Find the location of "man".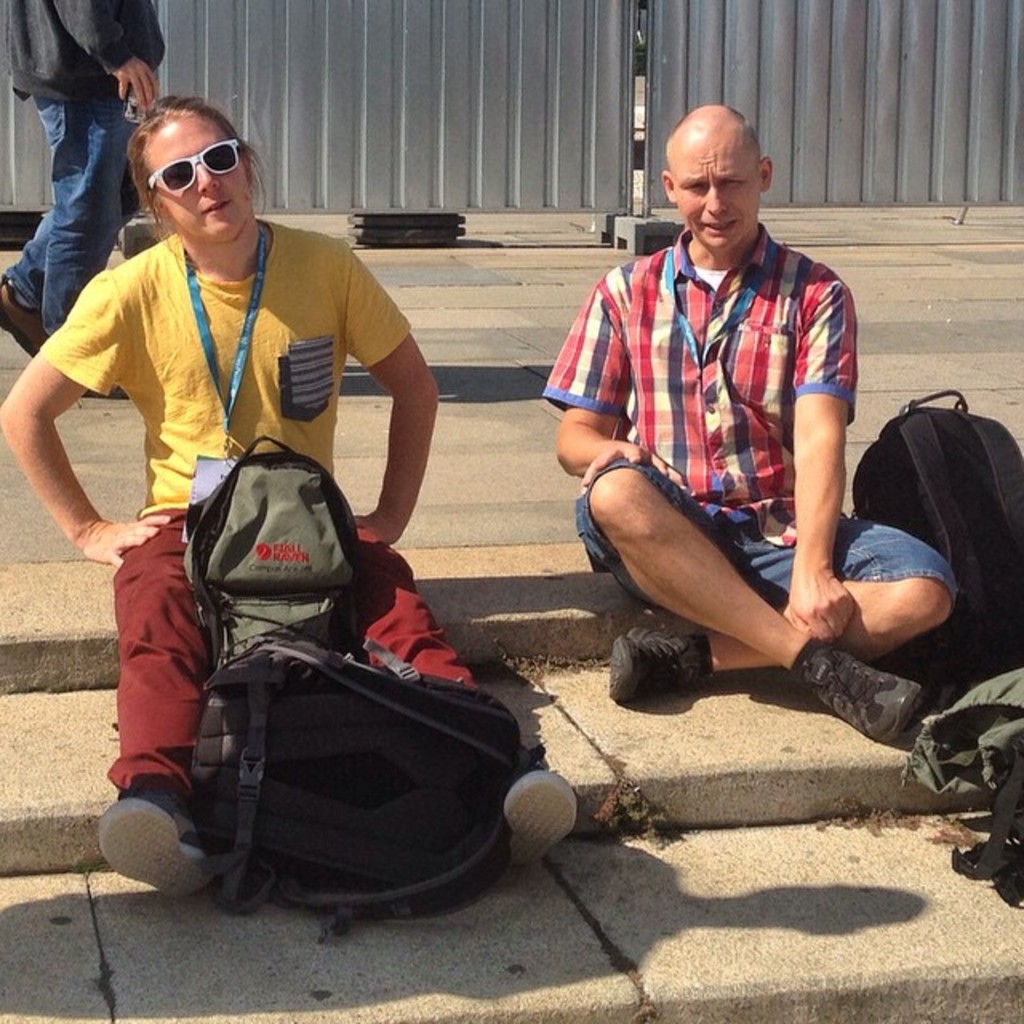
Location: bbox=[541, 91, 906, 755].
